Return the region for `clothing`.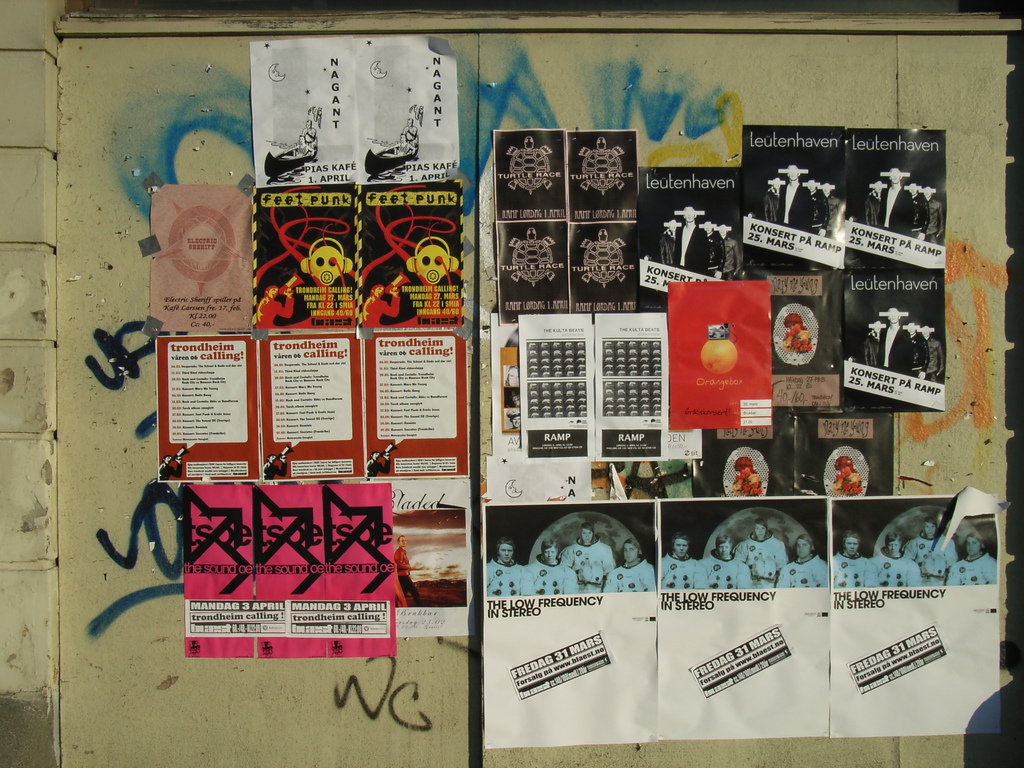
Rect(784, 330, 813, 351).
